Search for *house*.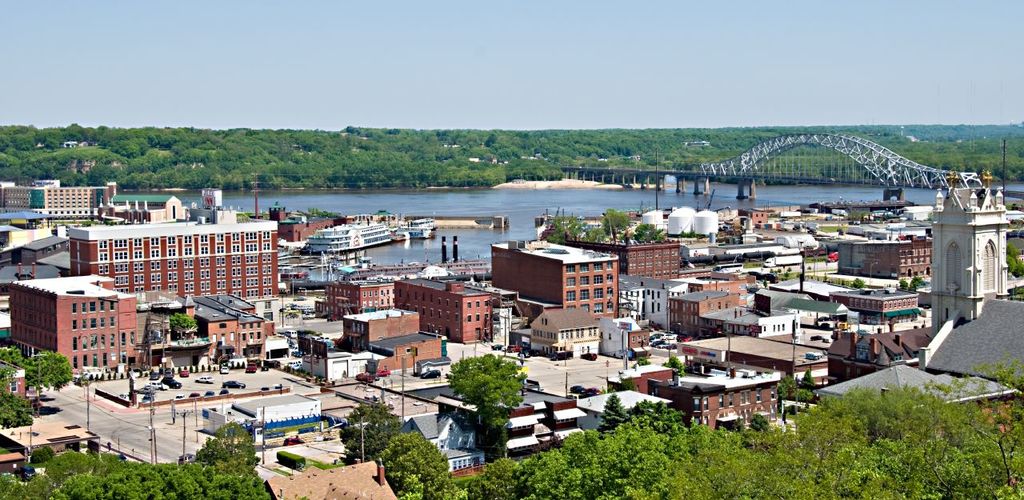
Found at [554,234,676,279].
